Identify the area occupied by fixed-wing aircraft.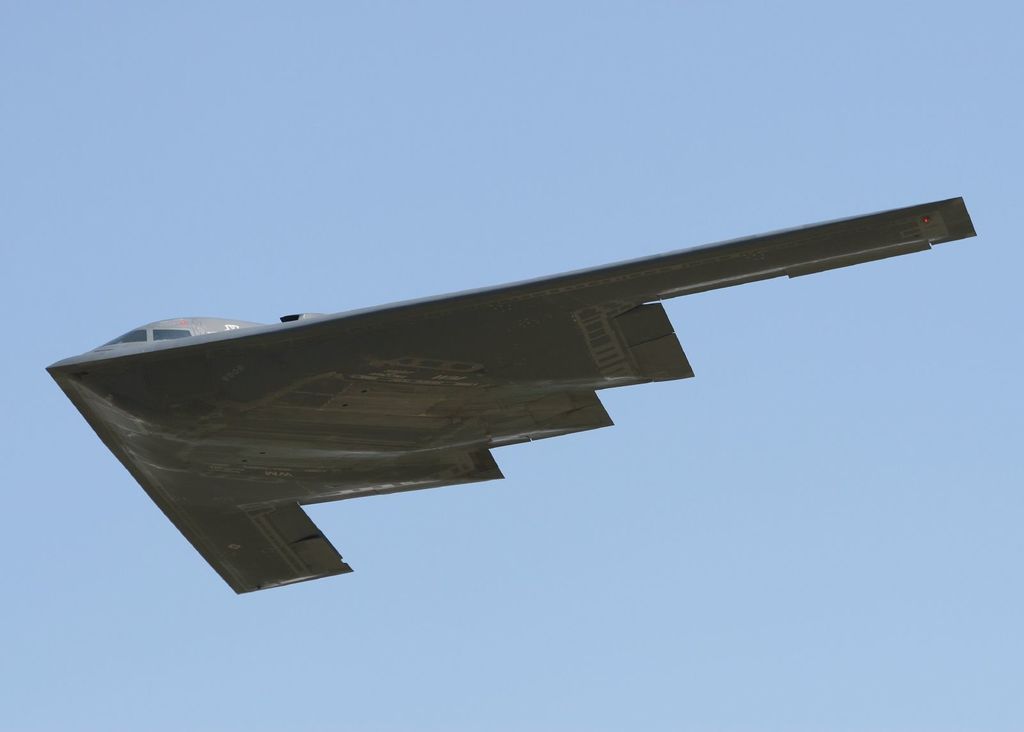
Area: 38,184,981,596.
